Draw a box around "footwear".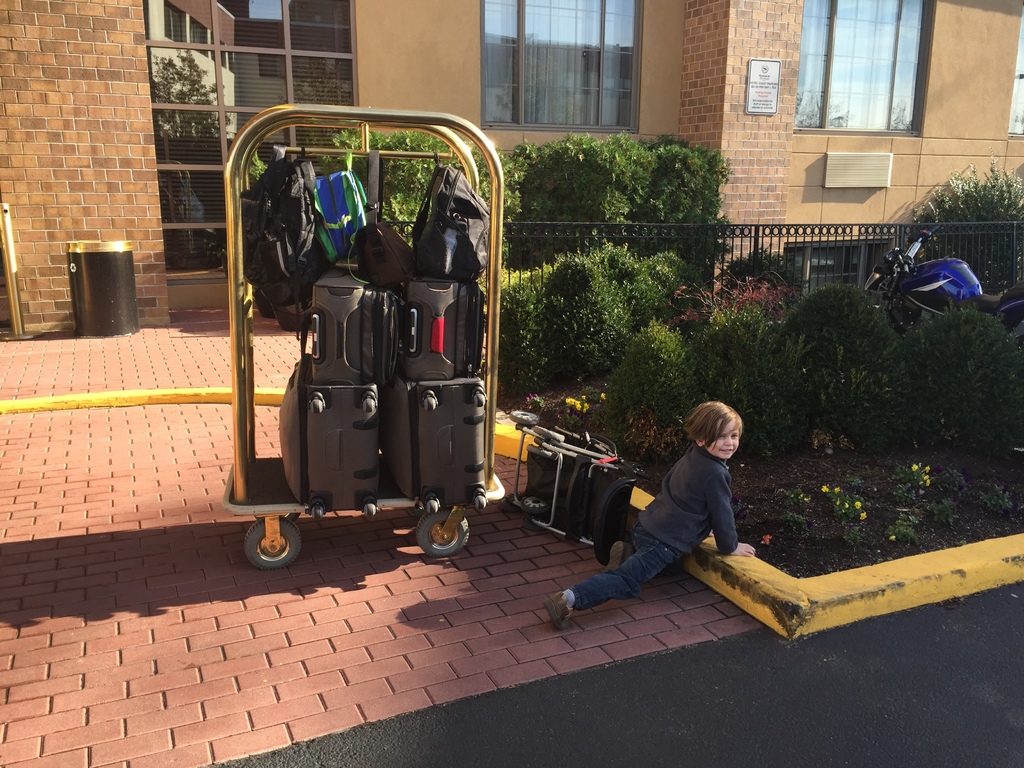
box=[609, 543, 636, 573].
